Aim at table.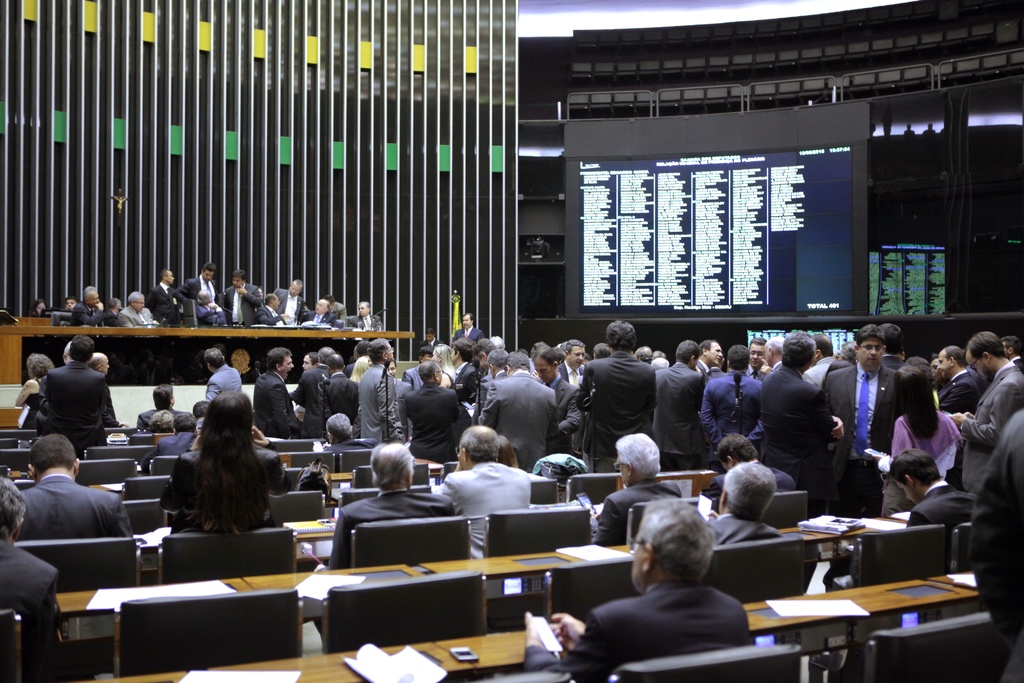
Aimed at BBox(0, 317, 415, 381).
